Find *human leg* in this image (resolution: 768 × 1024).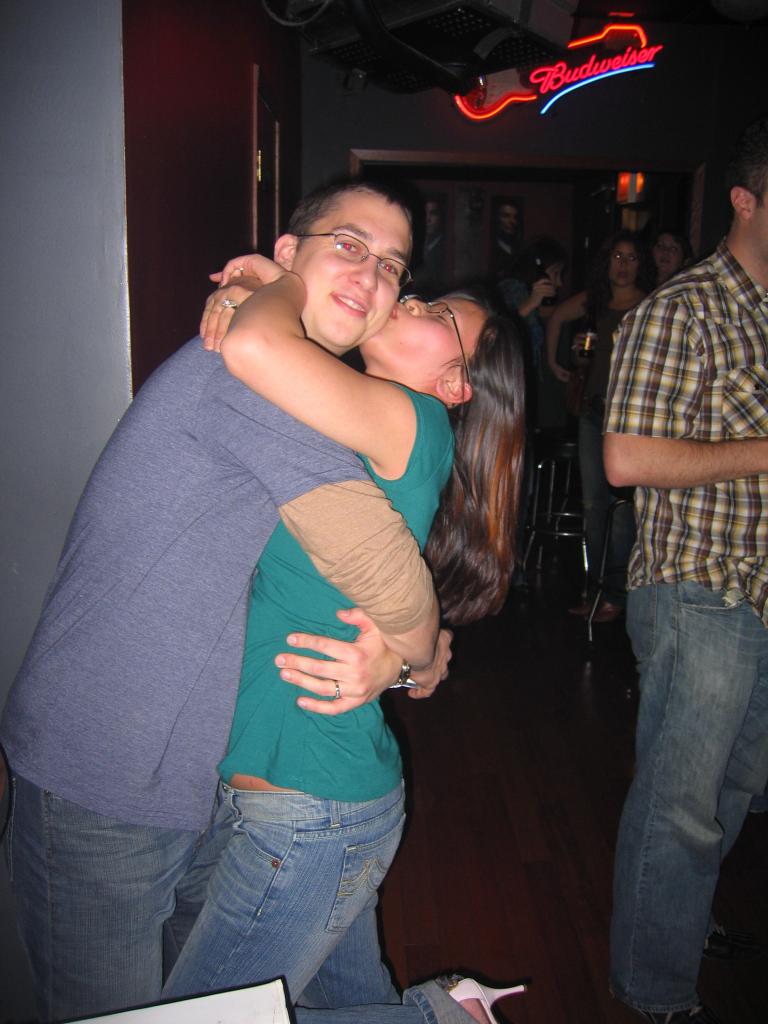
locate(579, 404, 611, 554).
